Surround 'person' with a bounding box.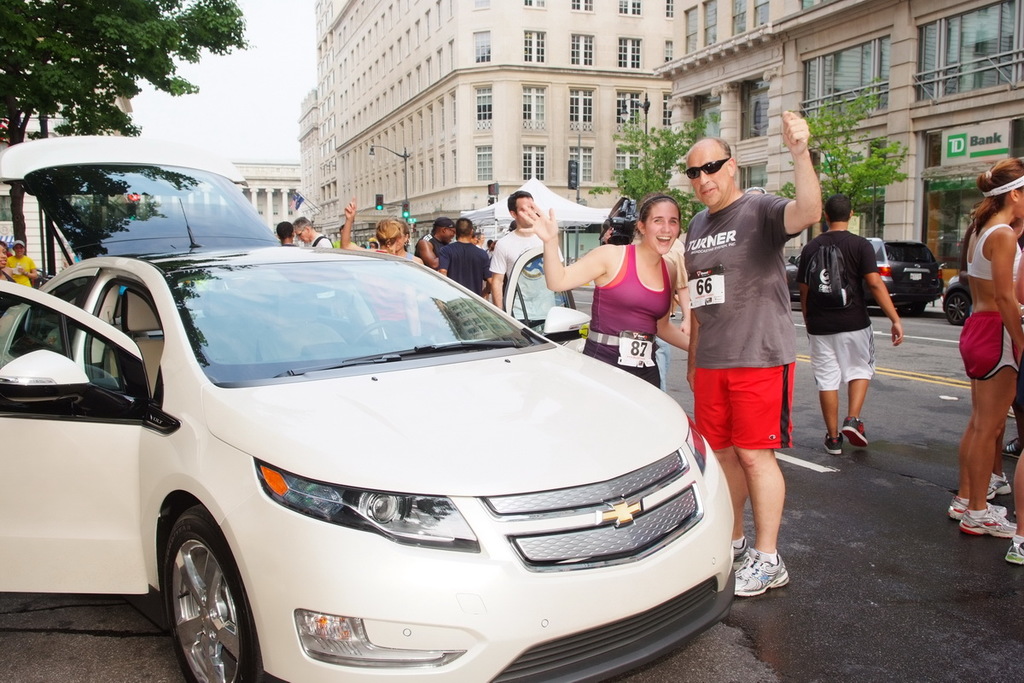
crop(8, 237, 38, 287).
